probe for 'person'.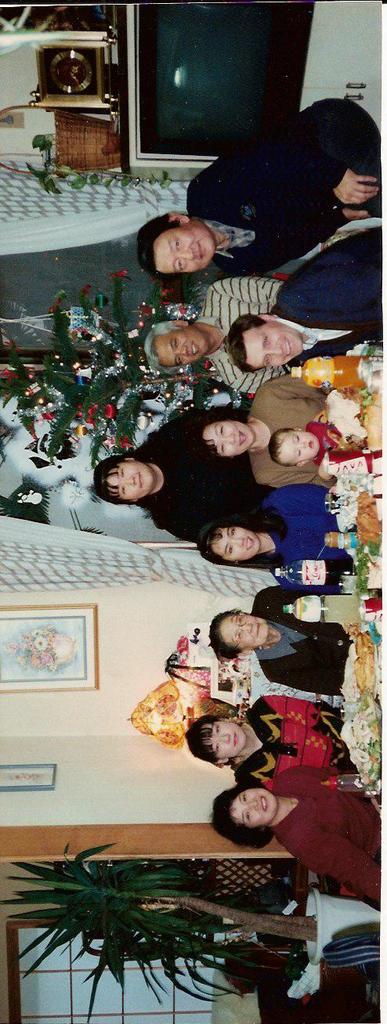
Probe result: crop(217, 753, 363, 913).
